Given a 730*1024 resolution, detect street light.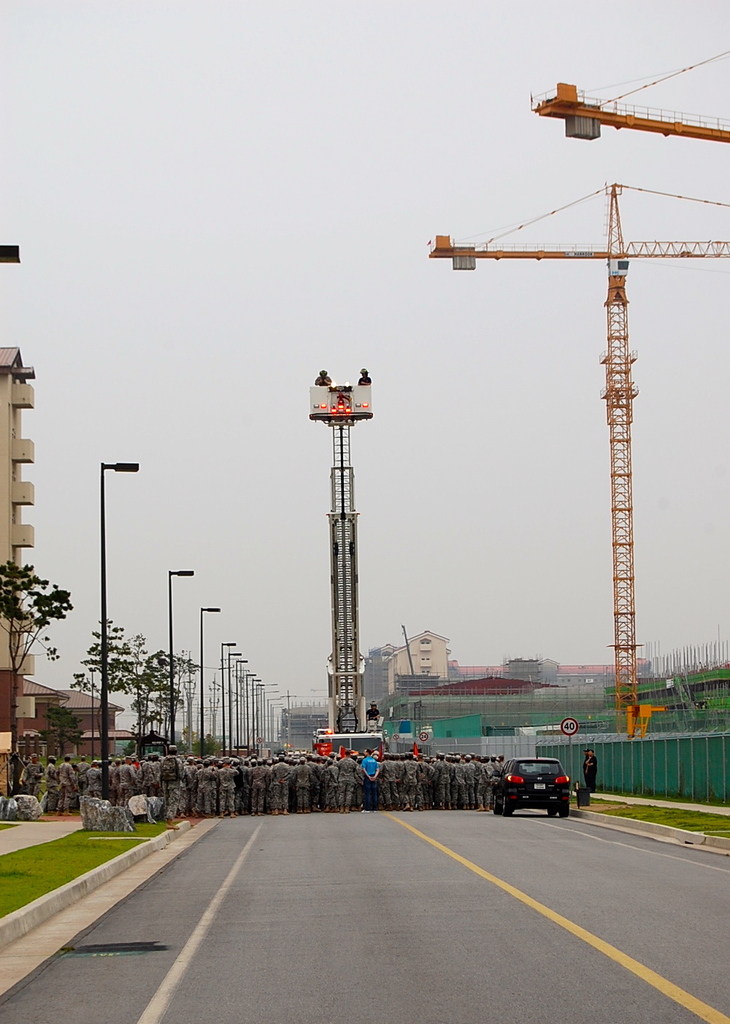
x1=106 y1=461 x2=139 y2=809.
